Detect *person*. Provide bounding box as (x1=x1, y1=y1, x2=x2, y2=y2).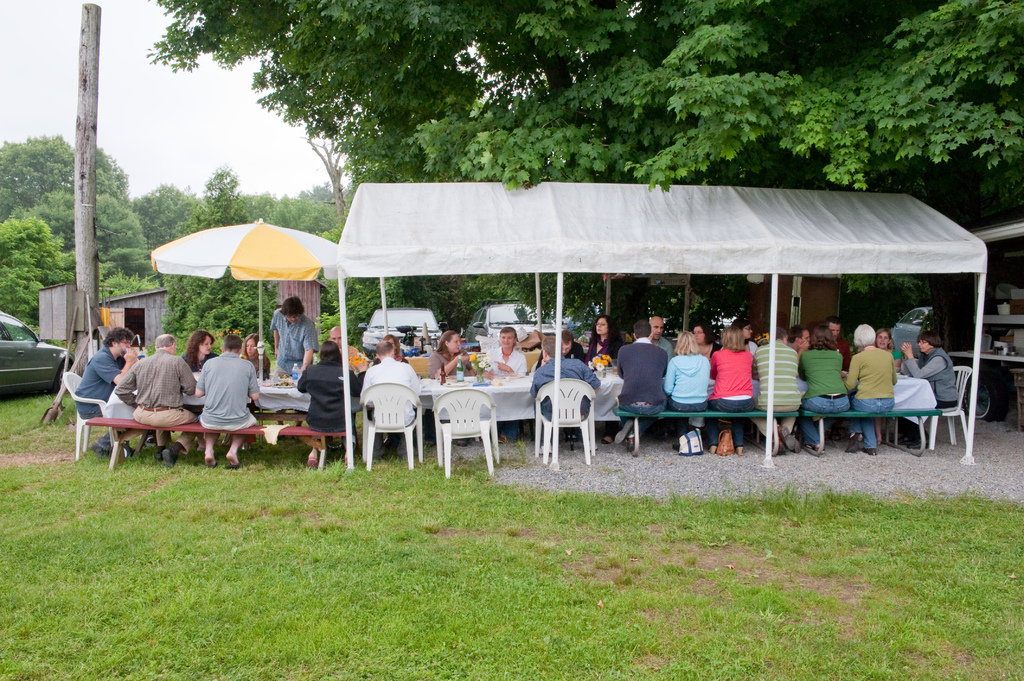
(x1=356, y1=328, x2=413, y2=480).
